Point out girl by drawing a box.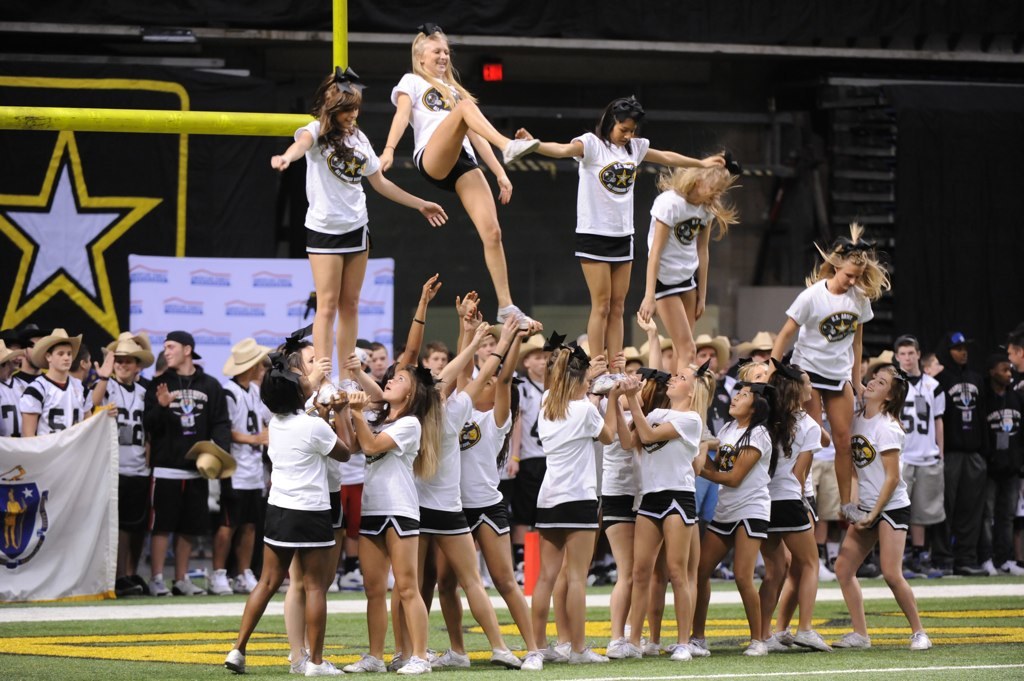
437,322,543,670.
